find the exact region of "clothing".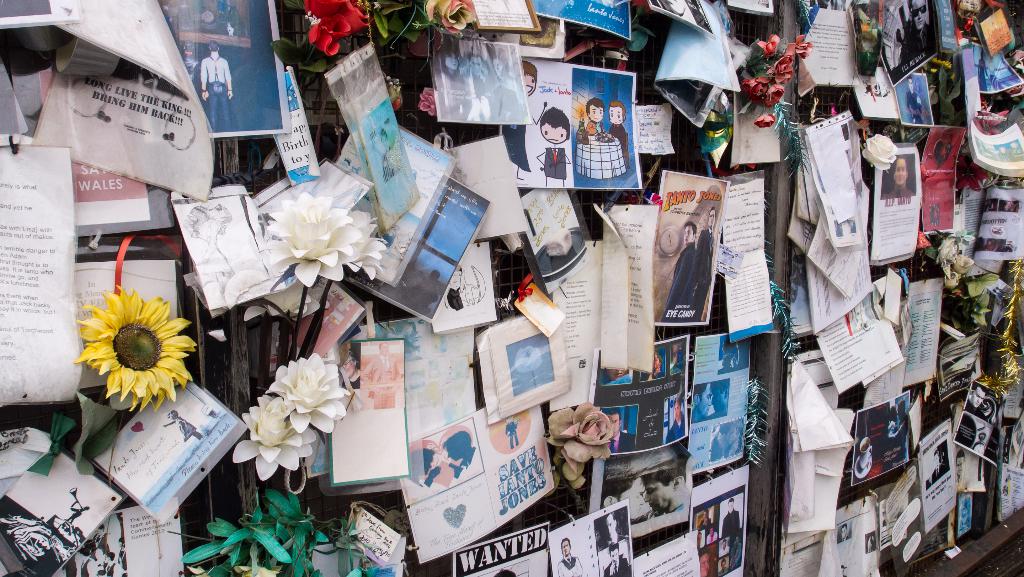
Exact region: x1=707, y1=531, x2=718, y2=546.
